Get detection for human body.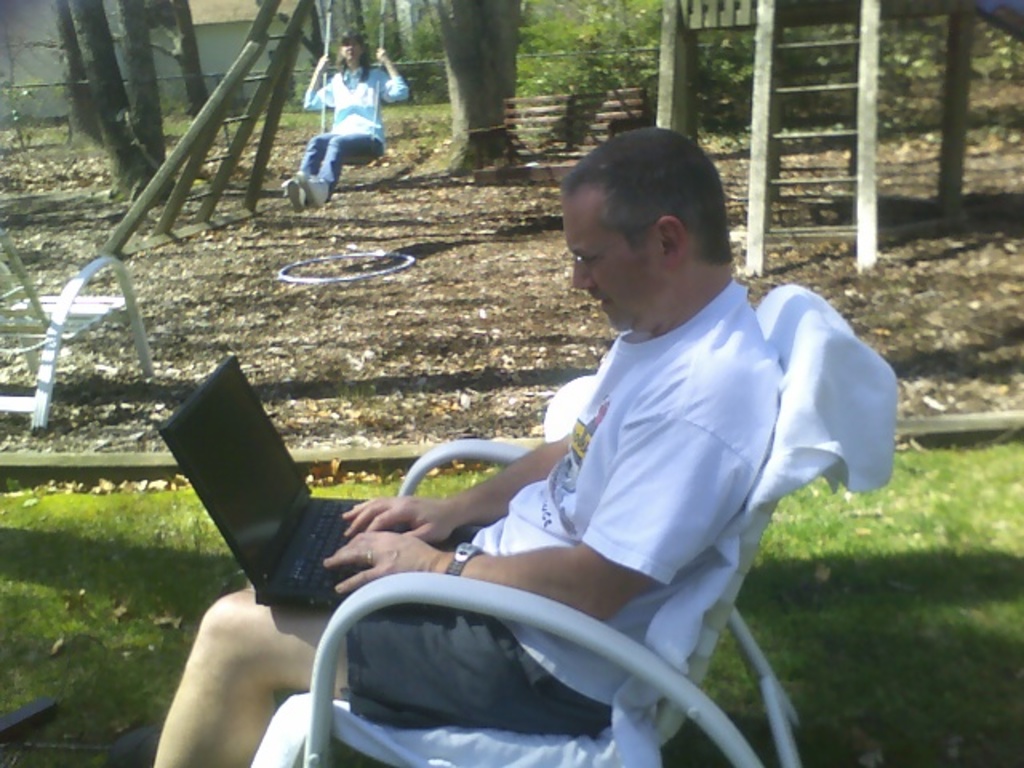
Detection: 282, 51, 419, 213.
